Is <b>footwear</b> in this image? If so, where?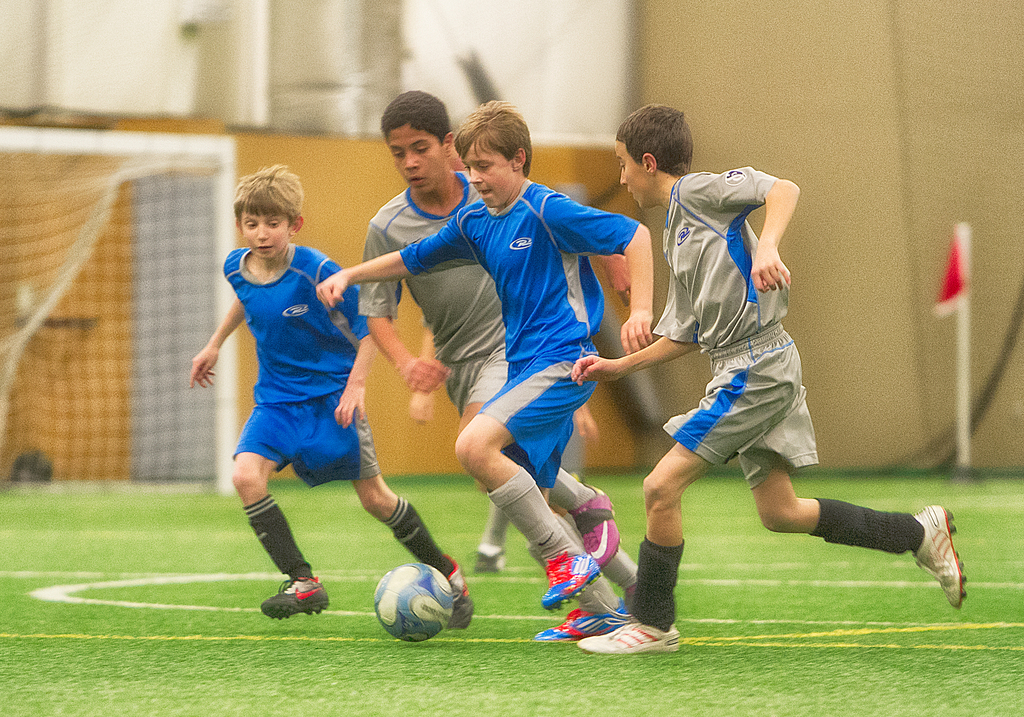
Yes, at [566,481,622,565].
